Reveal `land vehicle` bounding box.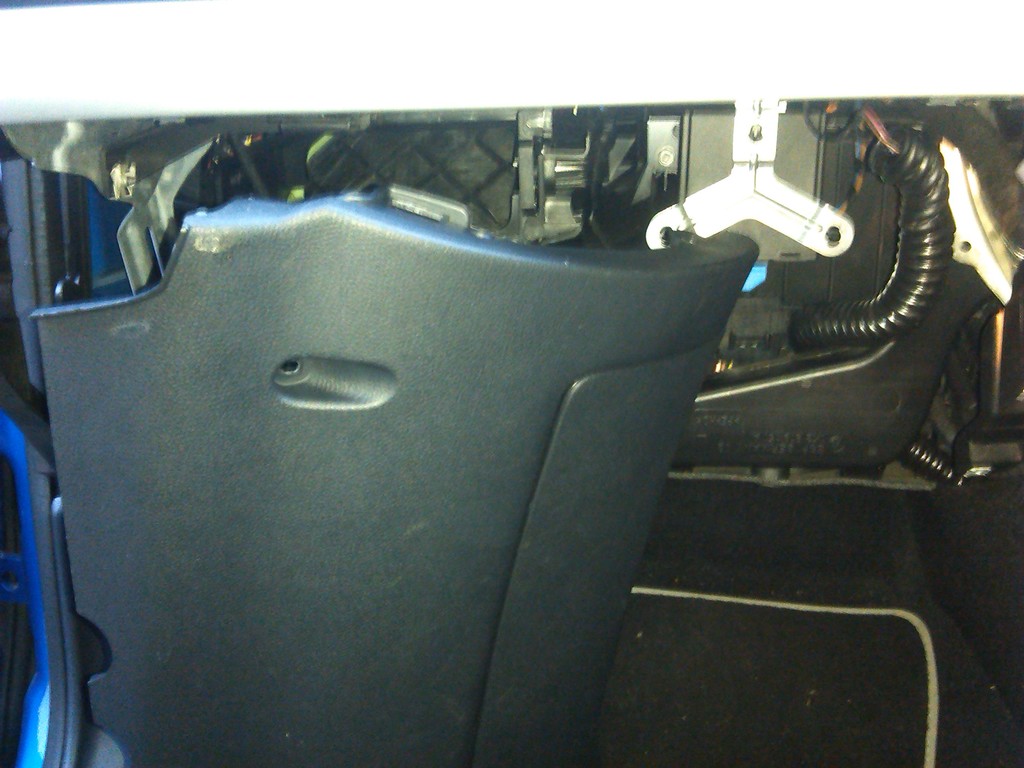
Revealed: 0/0/1023/767.
